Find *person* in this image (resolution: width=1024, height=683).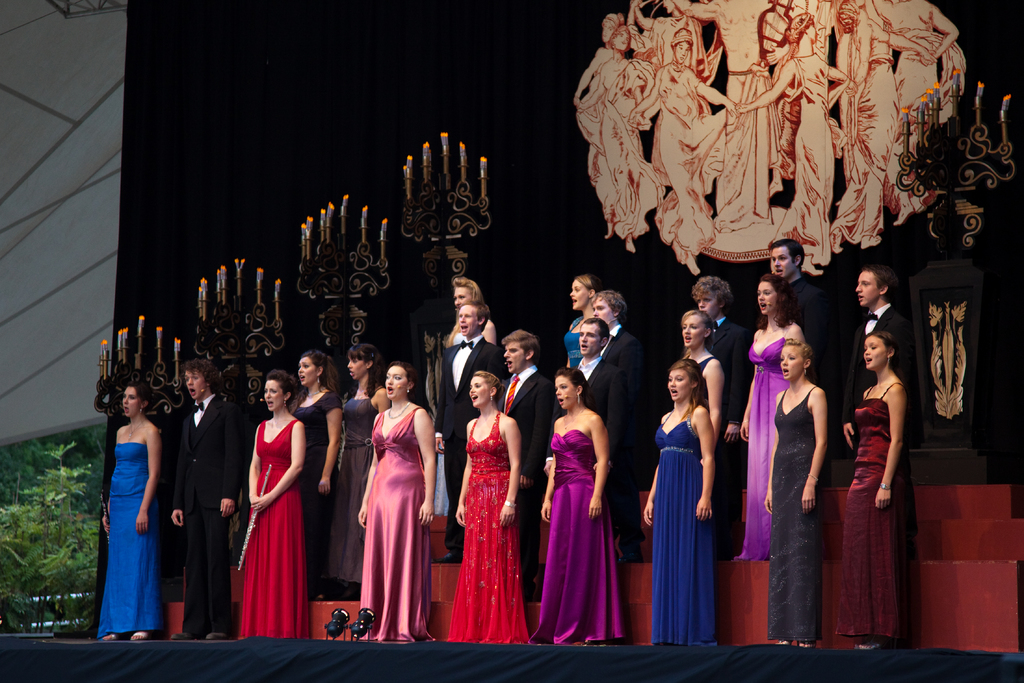
573/10/655/251.
